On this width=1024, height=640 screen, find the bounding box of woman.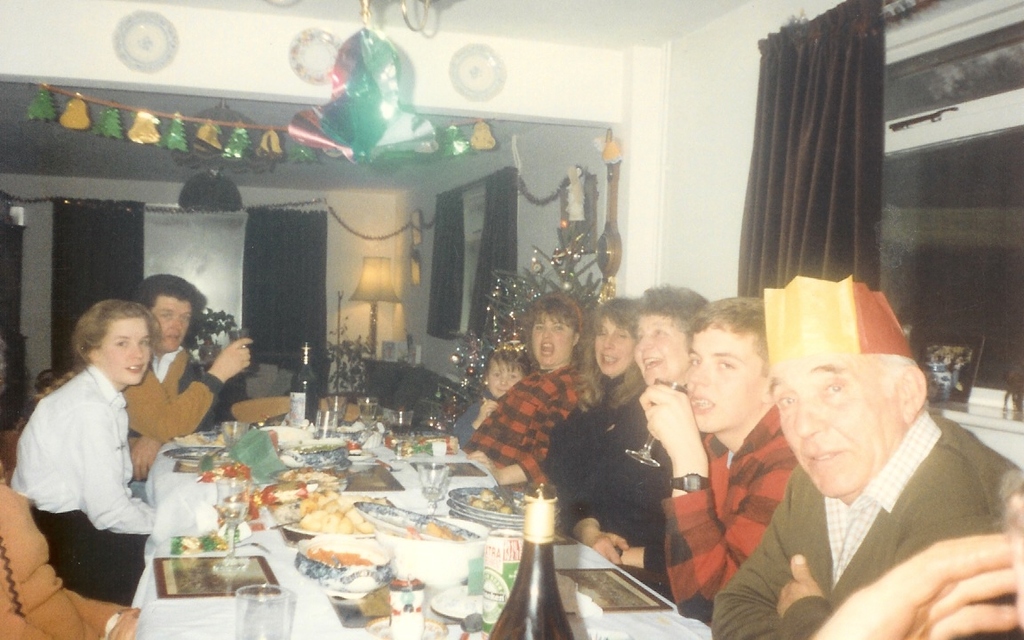
Bounding box: {"left": 469, "top": 298, "right": 577, "bottom": 480}.
